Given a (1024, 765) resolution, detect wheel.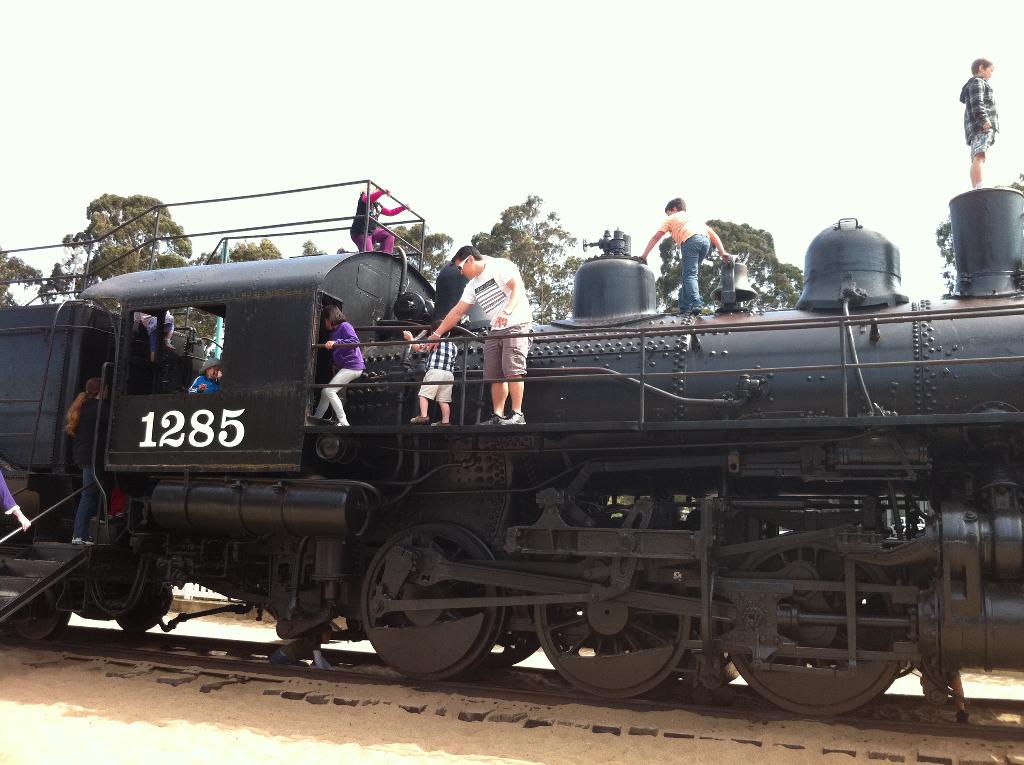
(351, 520, 499, 693).
